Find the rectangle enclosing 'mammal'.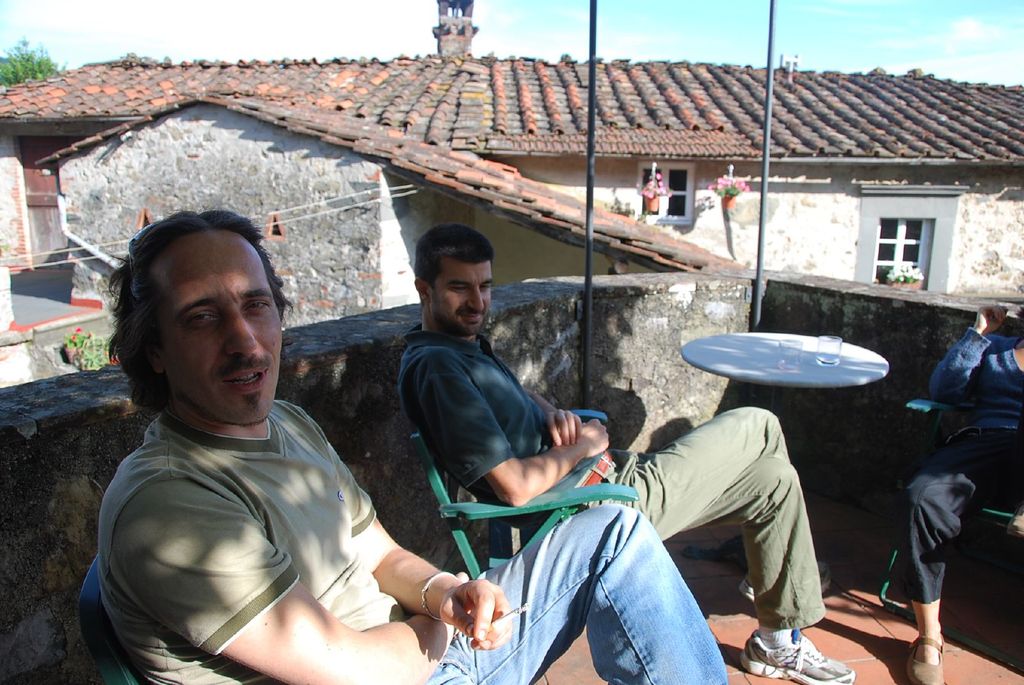
<bbox>396, 223, 850, 684</bbox>.
